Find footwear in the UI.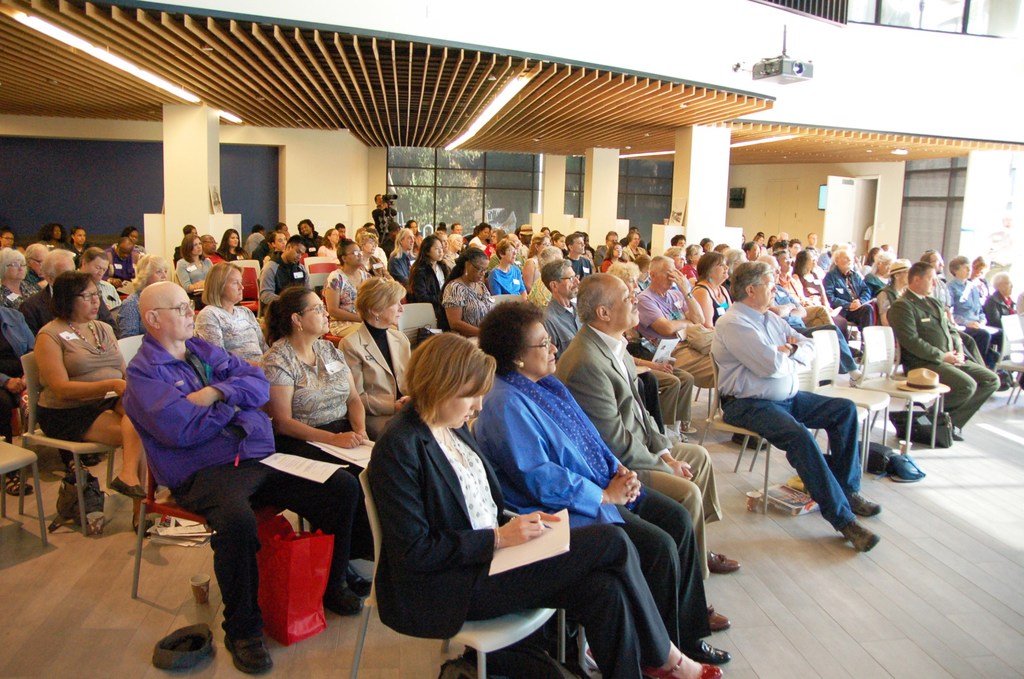
UI element at (left=129, top=516, right=153, bottom=539).
